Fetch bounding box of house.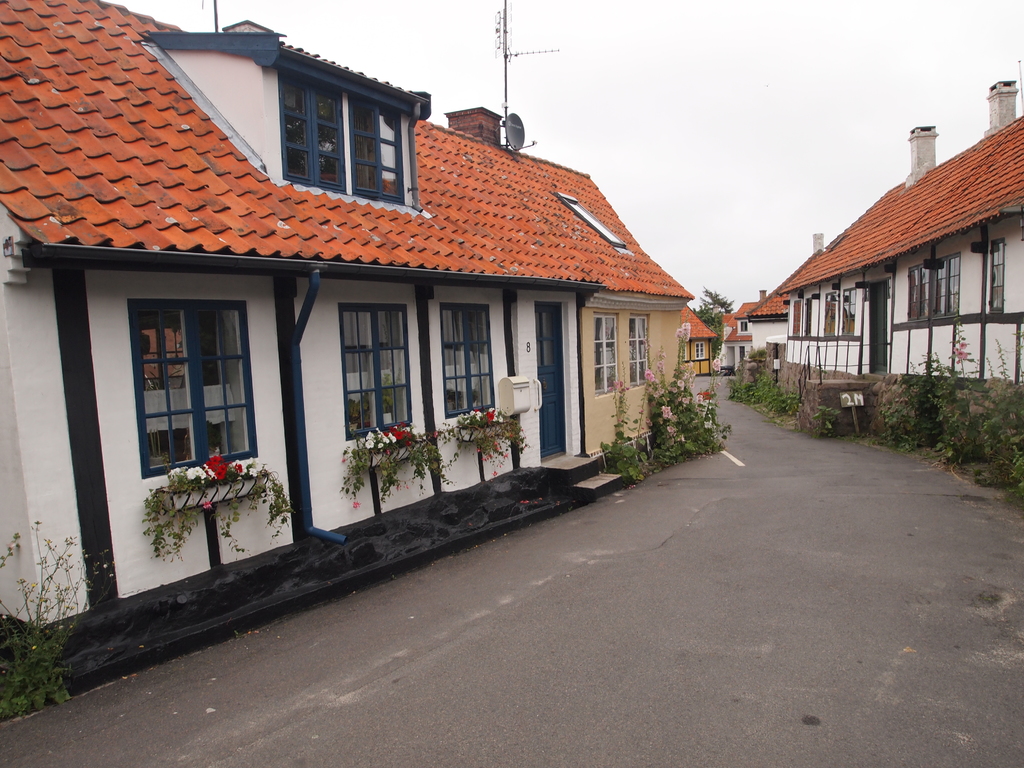
Bbox: detection(678, 294, 716, 378).
